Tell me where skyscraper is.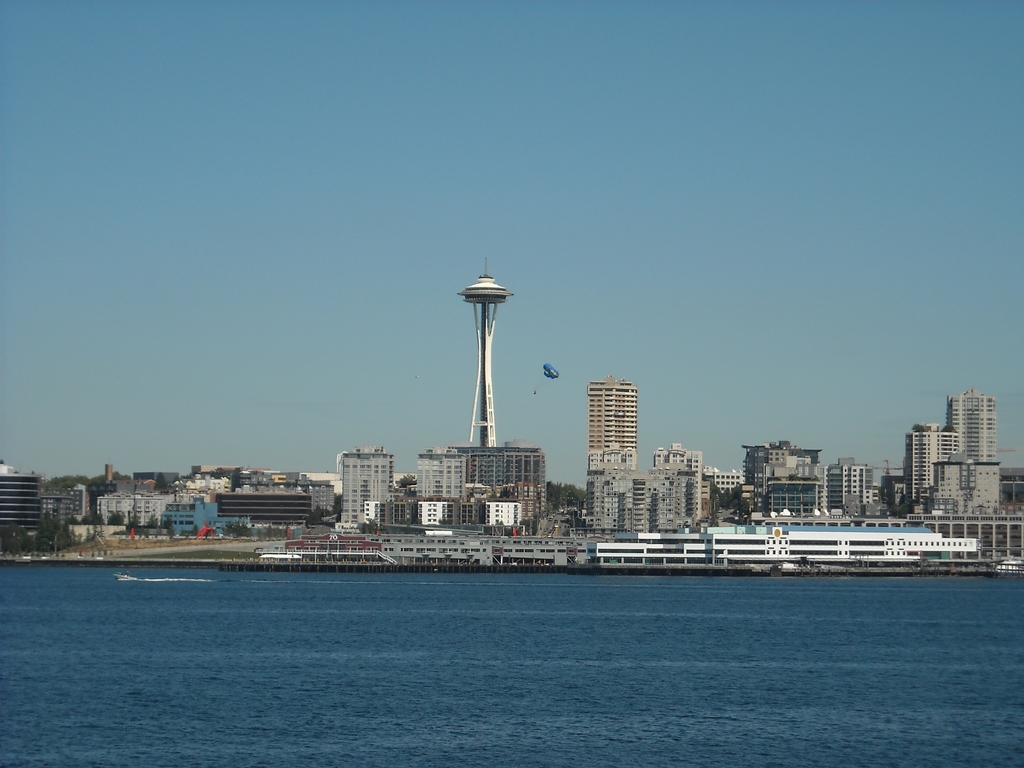
skyscraper is at box=[580, 374, 637, 465].
